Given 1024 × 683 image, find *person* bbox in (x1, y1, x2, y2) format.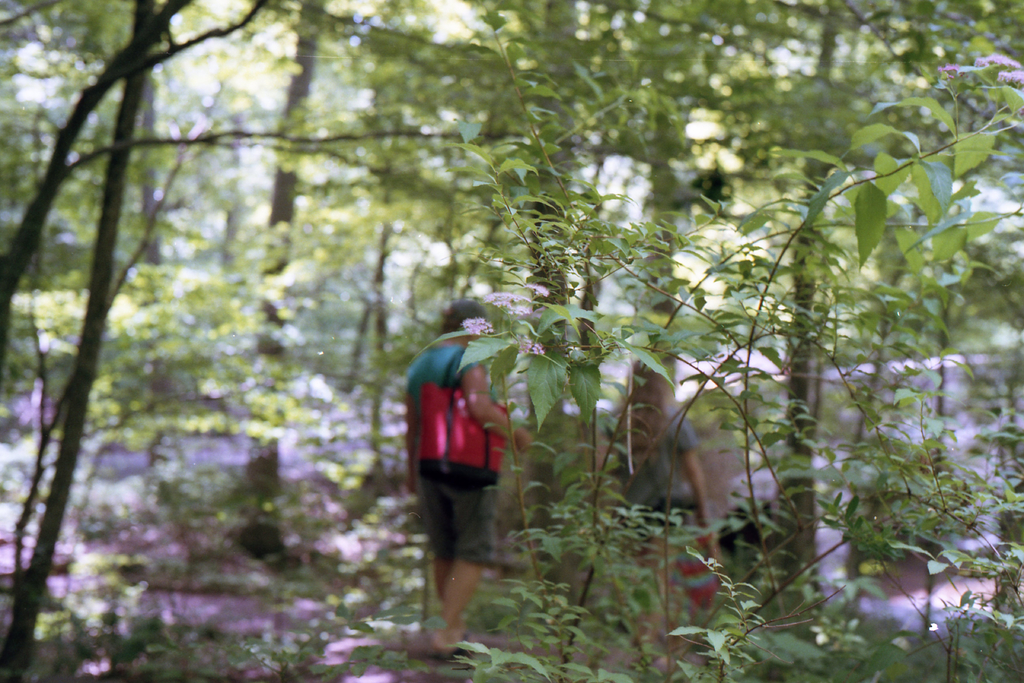
(403, 306, 525, 650).
